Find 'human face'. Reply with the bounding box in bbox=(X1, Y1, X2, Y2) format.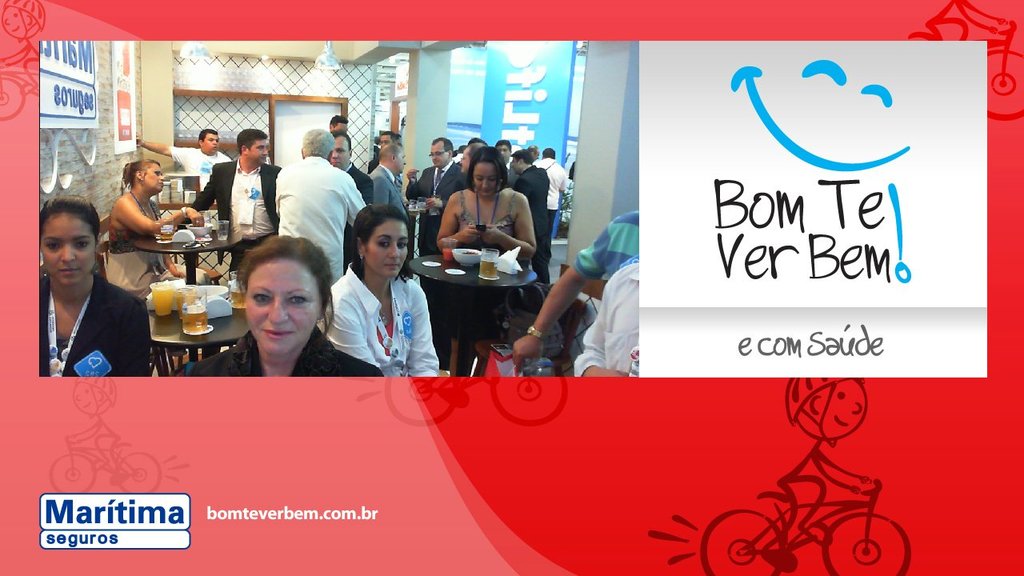
bbox=(428, 141, 446, 166).
